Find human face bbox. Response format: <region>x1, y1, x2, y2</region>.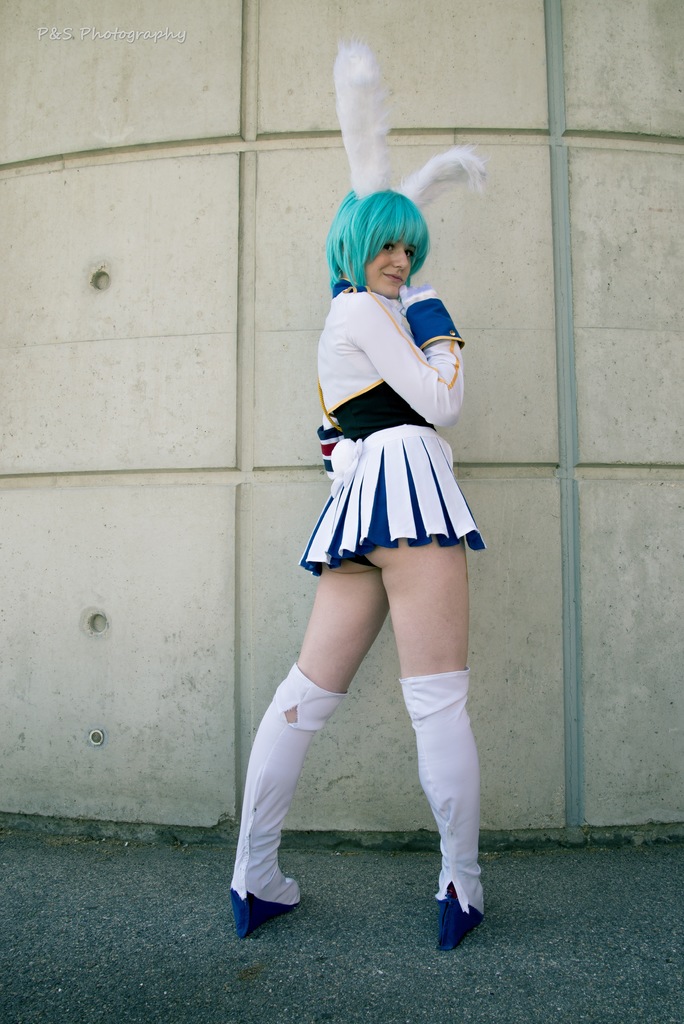
<region>366, 239, 412, 300</region>.
